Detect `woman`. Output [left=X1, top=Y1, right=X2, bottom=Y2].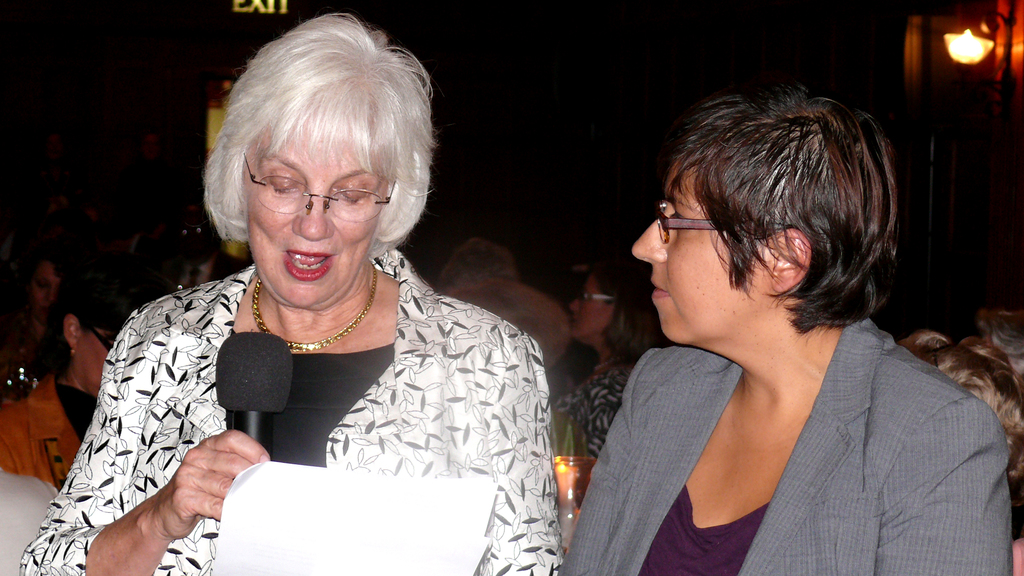
[left=79, top=32, right=566, bottom=566].
